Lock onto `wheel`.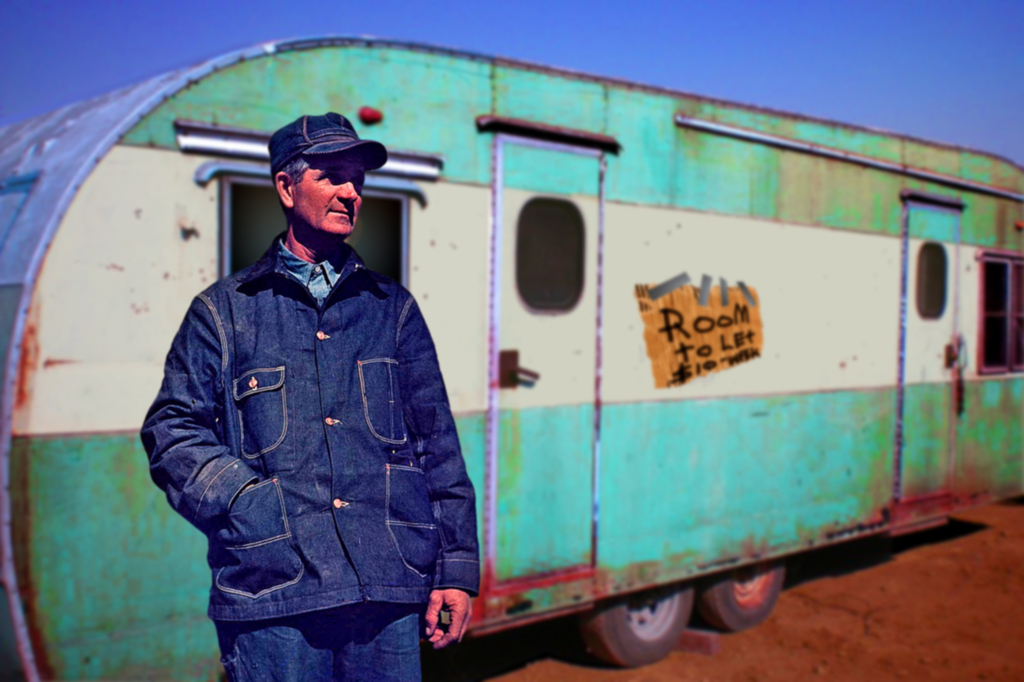
Locked: bbox=(562, 583, 698, 672).
